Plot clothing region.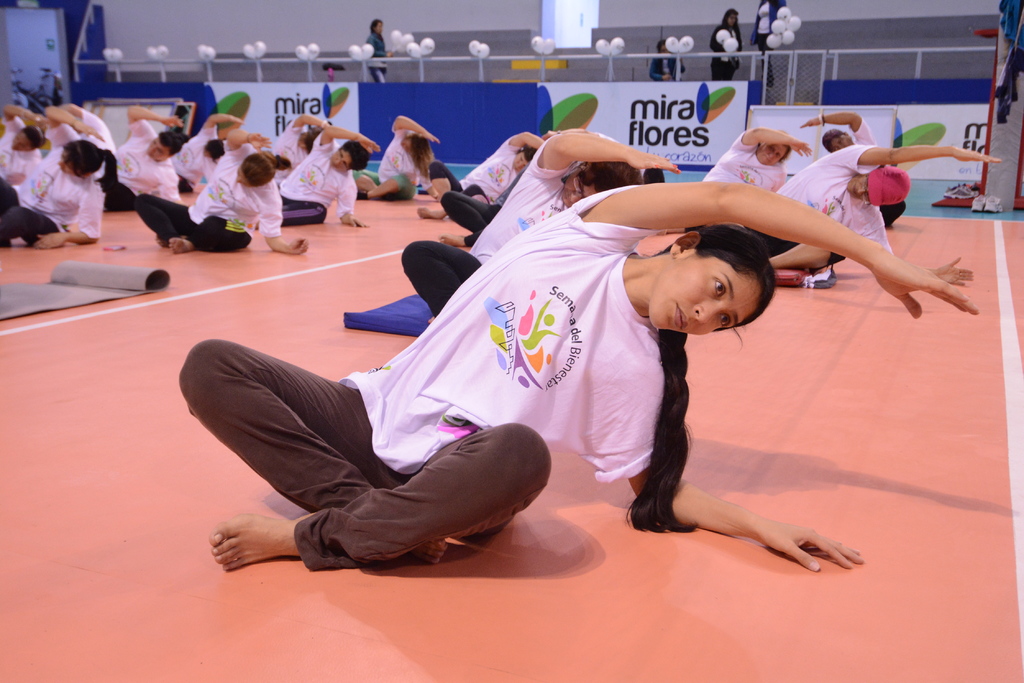
Plotted at crop(701, 134, 788, 194).
